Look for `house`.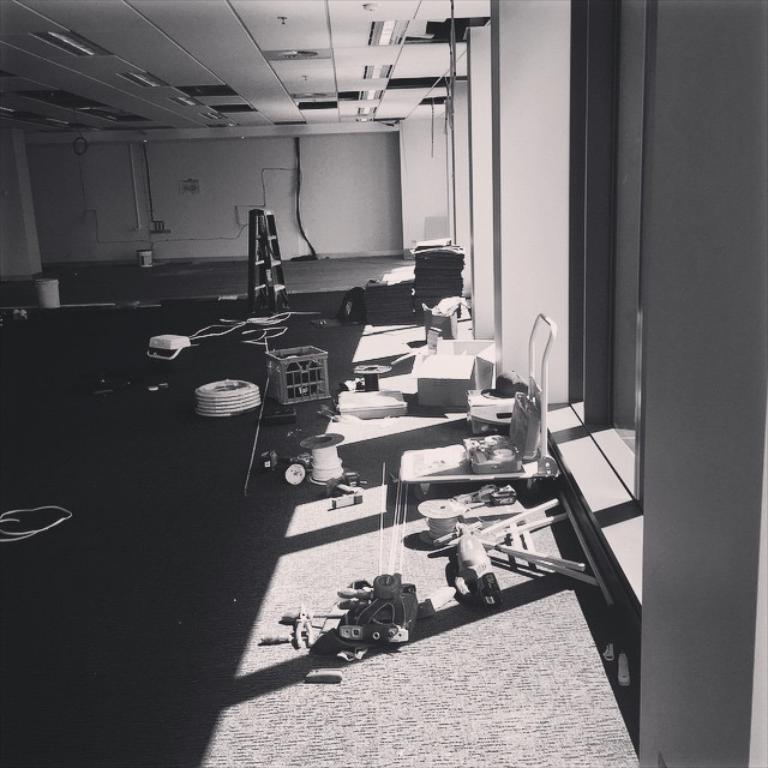
Found: box=[0, 0, 767, 767].
